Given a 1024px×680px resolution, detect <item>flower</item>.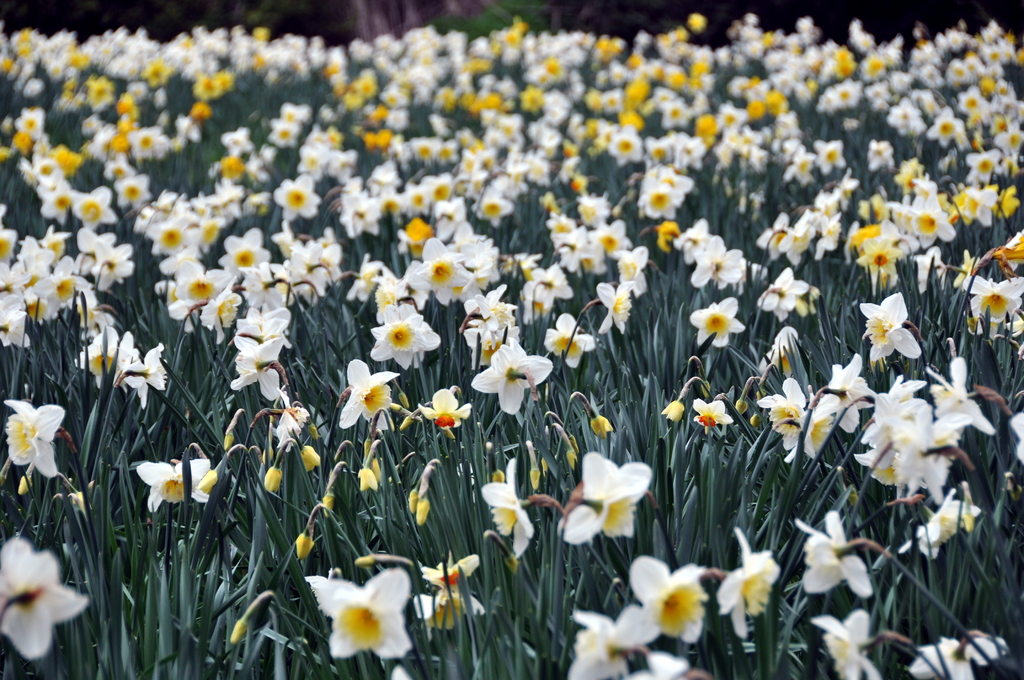
796,502,876,599.
